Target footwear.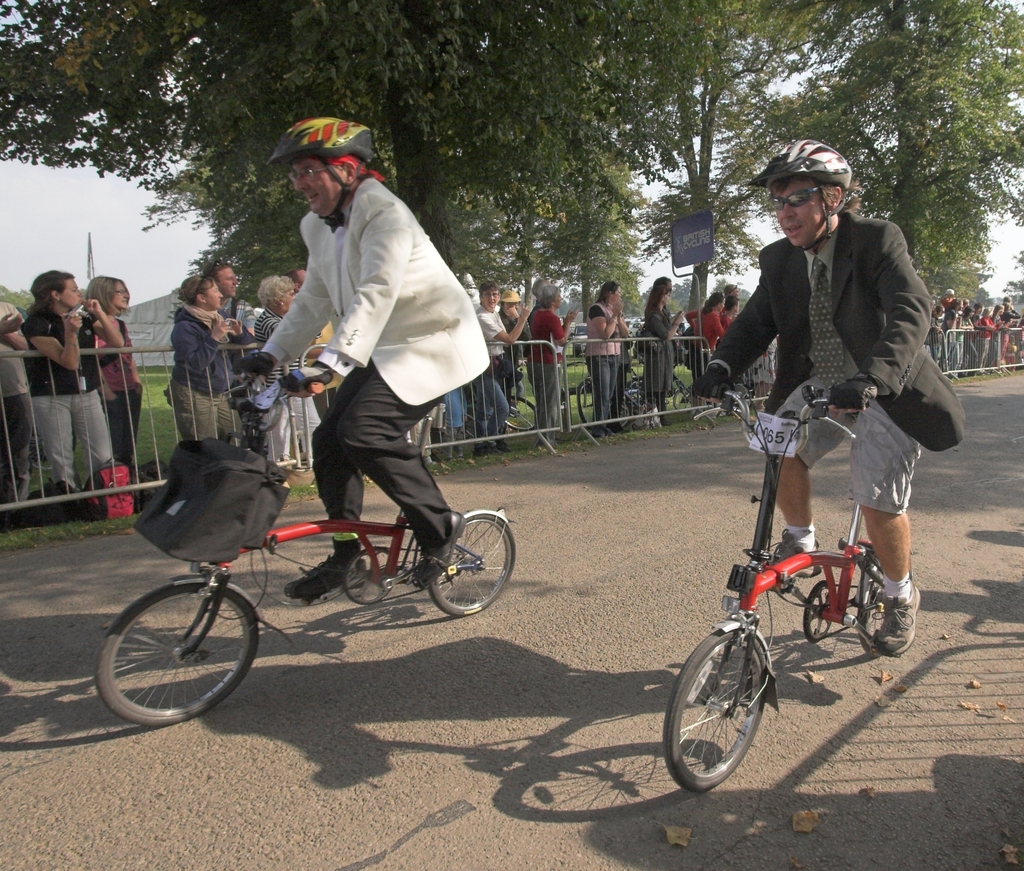
Target region: box=[658, 407, 667, 428].
